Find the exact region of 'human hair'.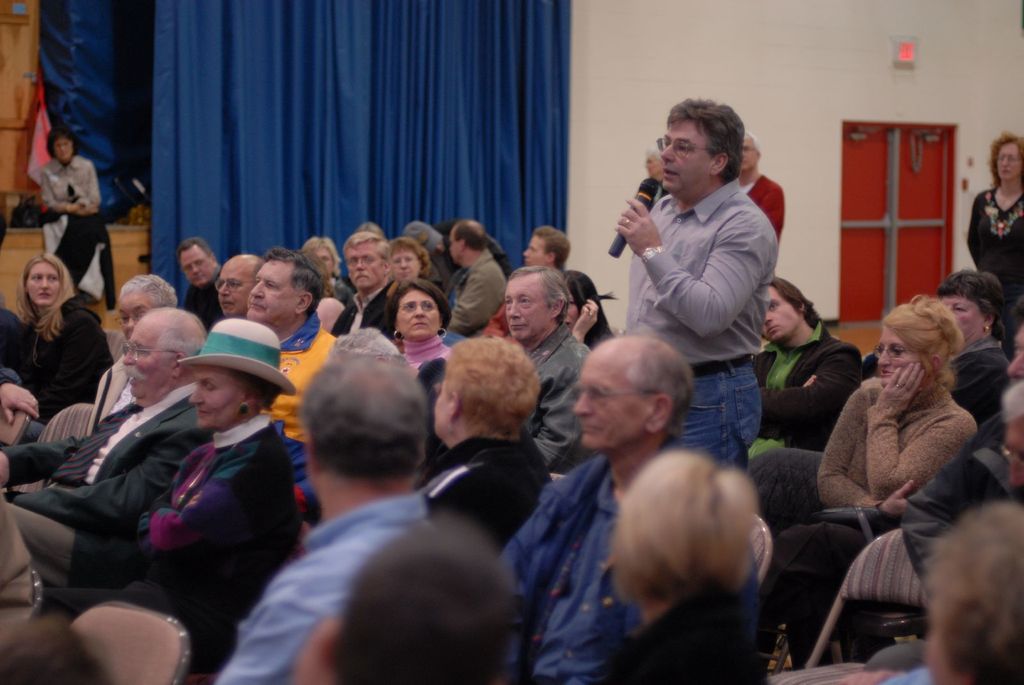
Exact region: bbox(120, 270, 178, 310).
